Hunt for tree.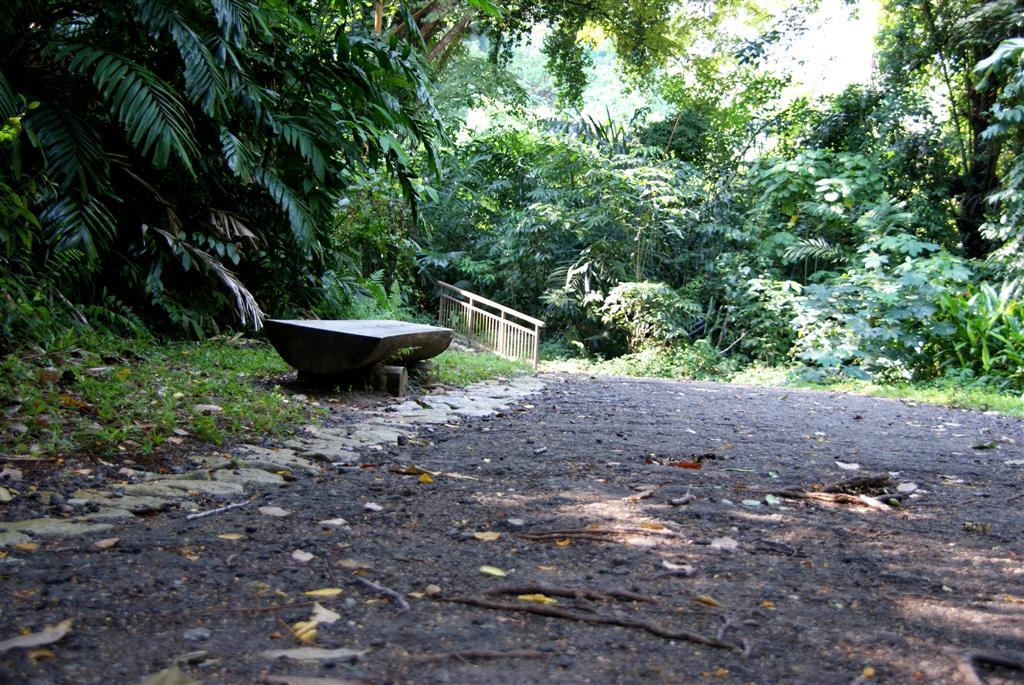
Hunted down at l=942, t=0, r=1023, b=390.
